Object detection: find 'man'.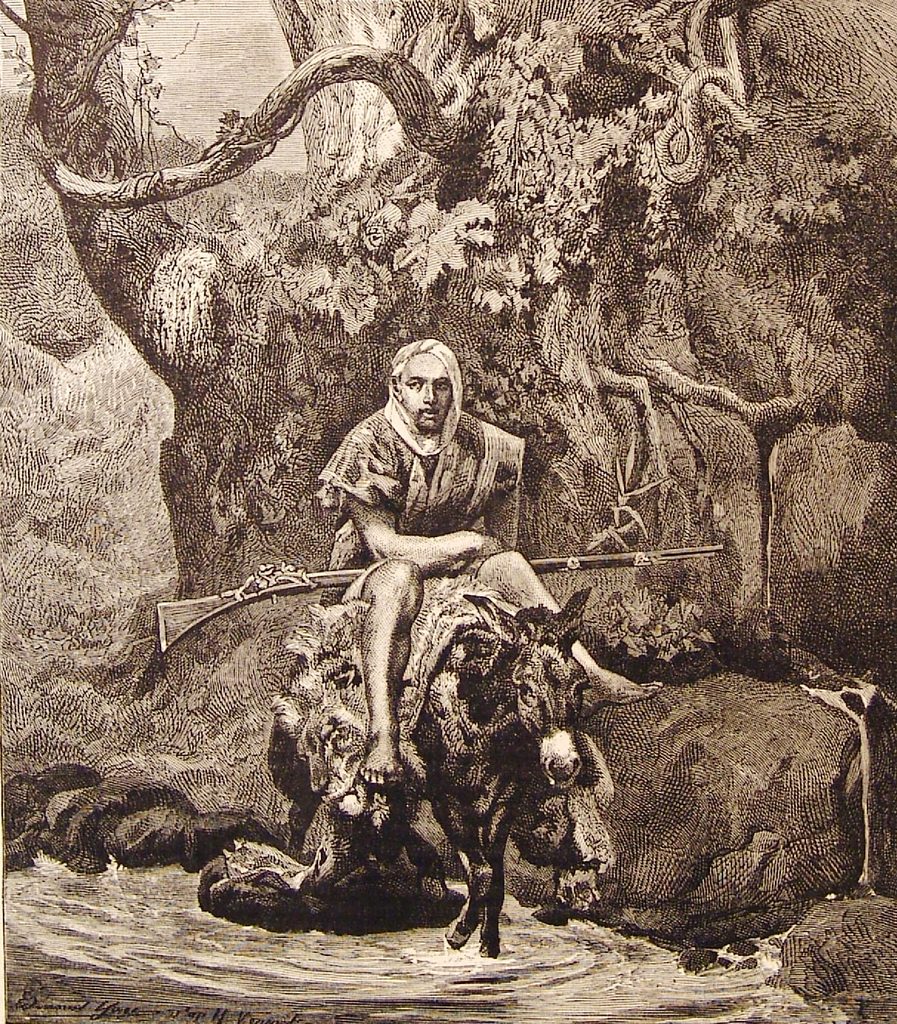
(left=271, top=318, right=548, bottom=860).
